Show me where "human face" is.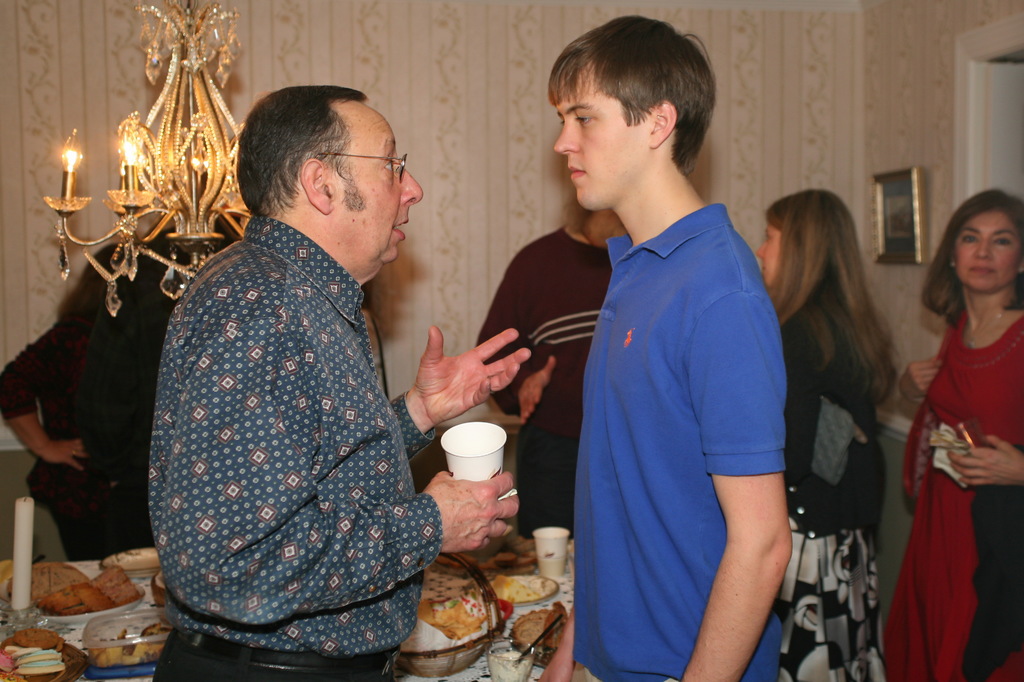
"human face" is at crop(955, 213, 1021, 287).
